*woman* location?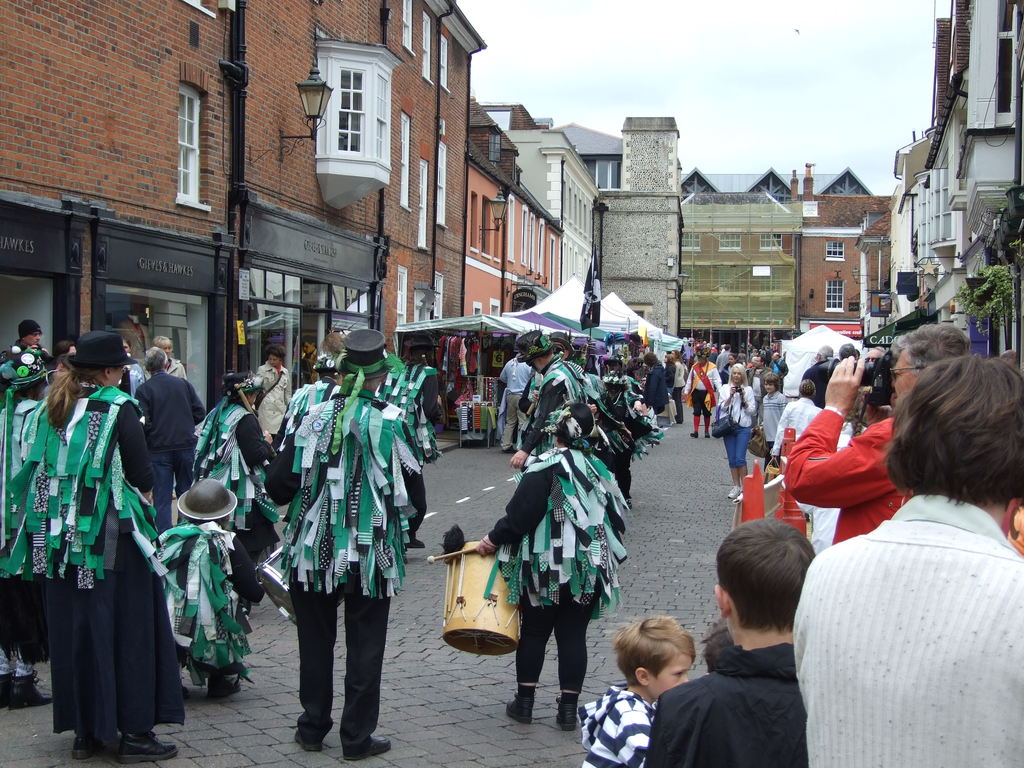
<box>9,333,188,757</box>
